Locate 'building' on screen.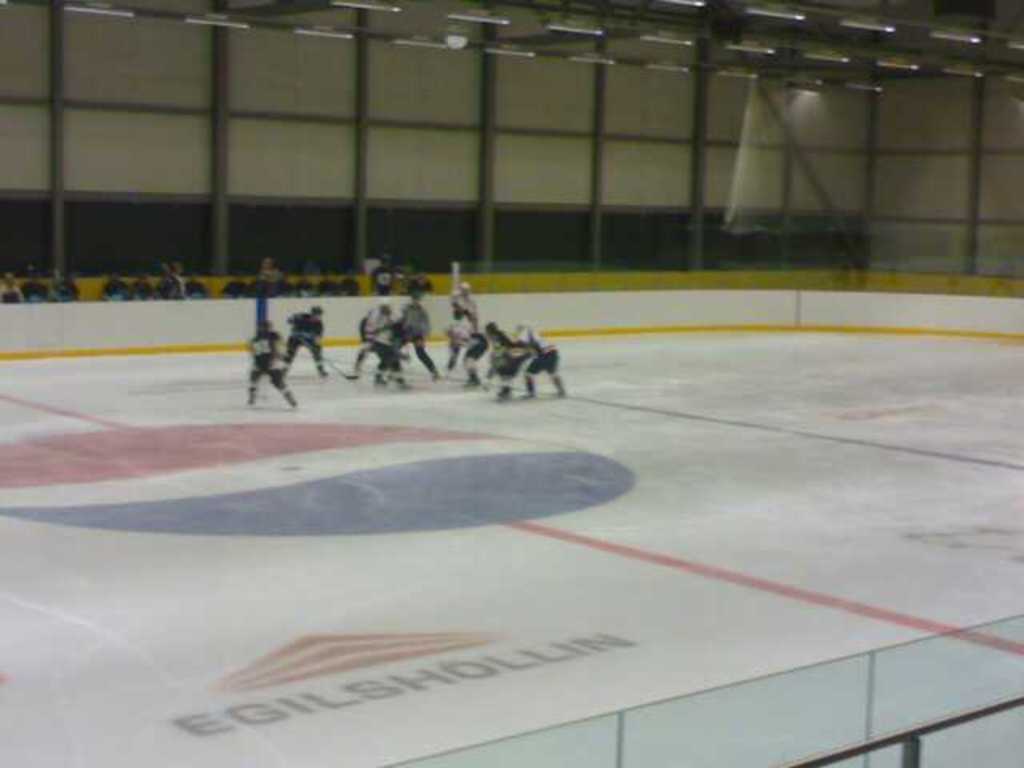
On screen at bbox=[0, 0, 1022, 766].
